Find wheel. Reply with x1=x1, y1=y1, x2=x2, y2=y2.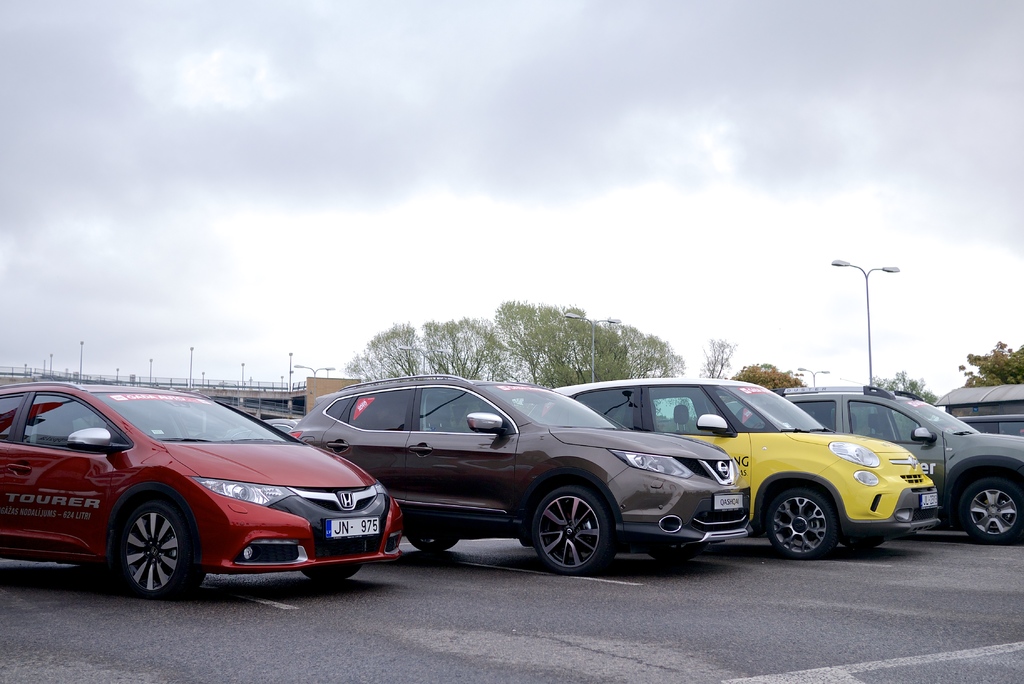
x1=194, y1=432, x2=216, y2=439.
